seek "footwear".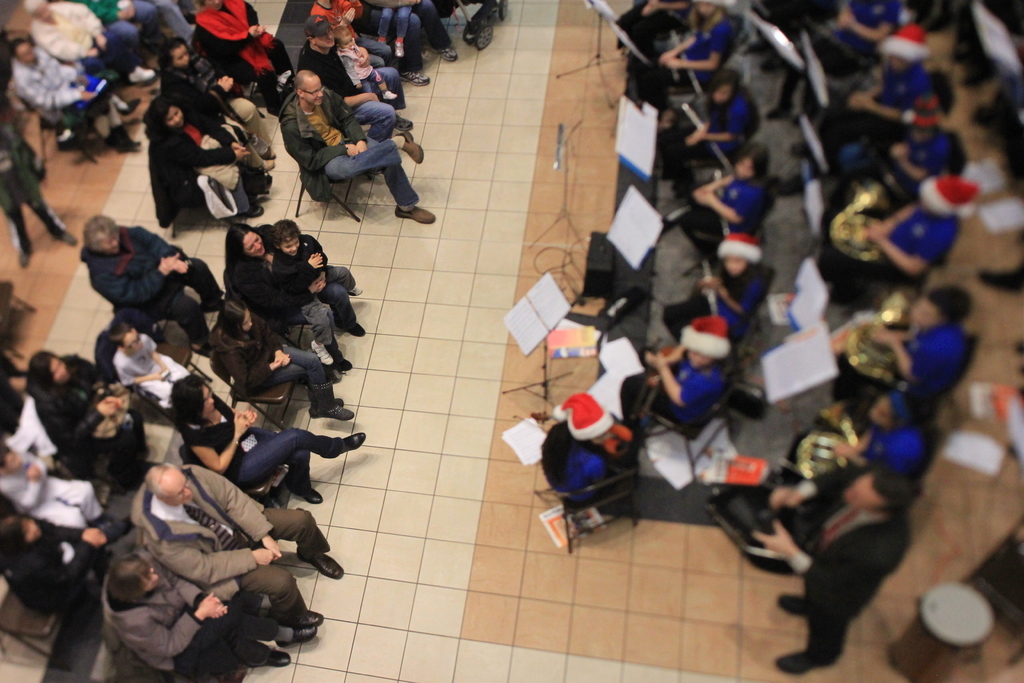
[402, 72, 432, 86].
